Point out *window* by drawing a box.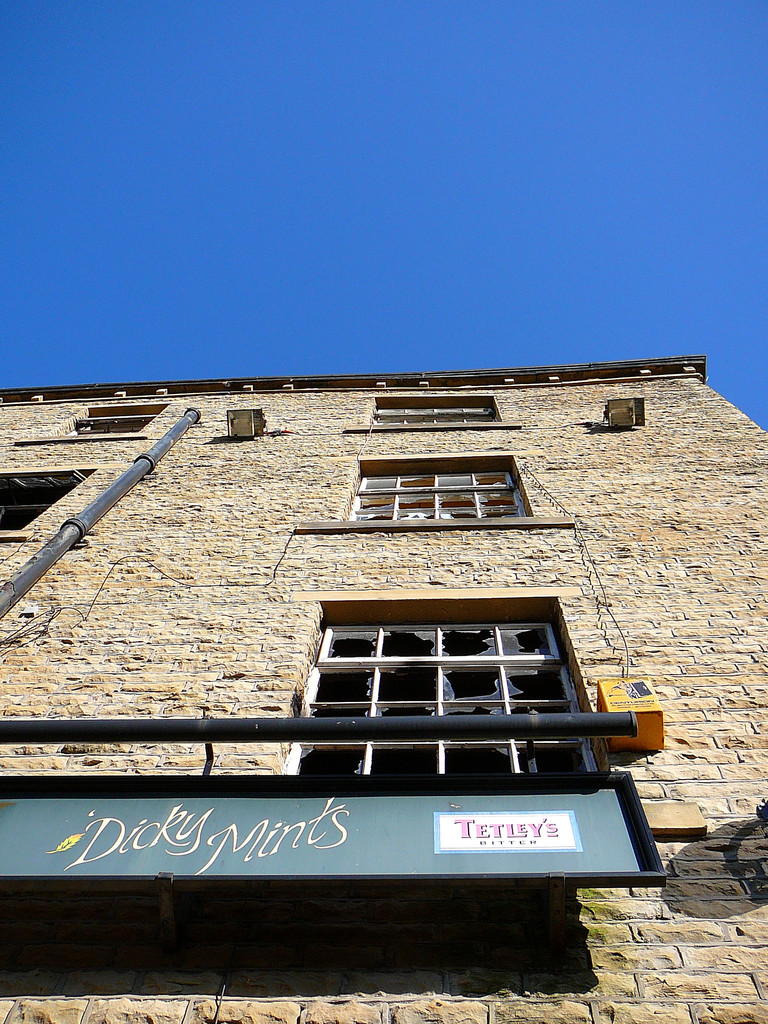
0/463/93/540.
